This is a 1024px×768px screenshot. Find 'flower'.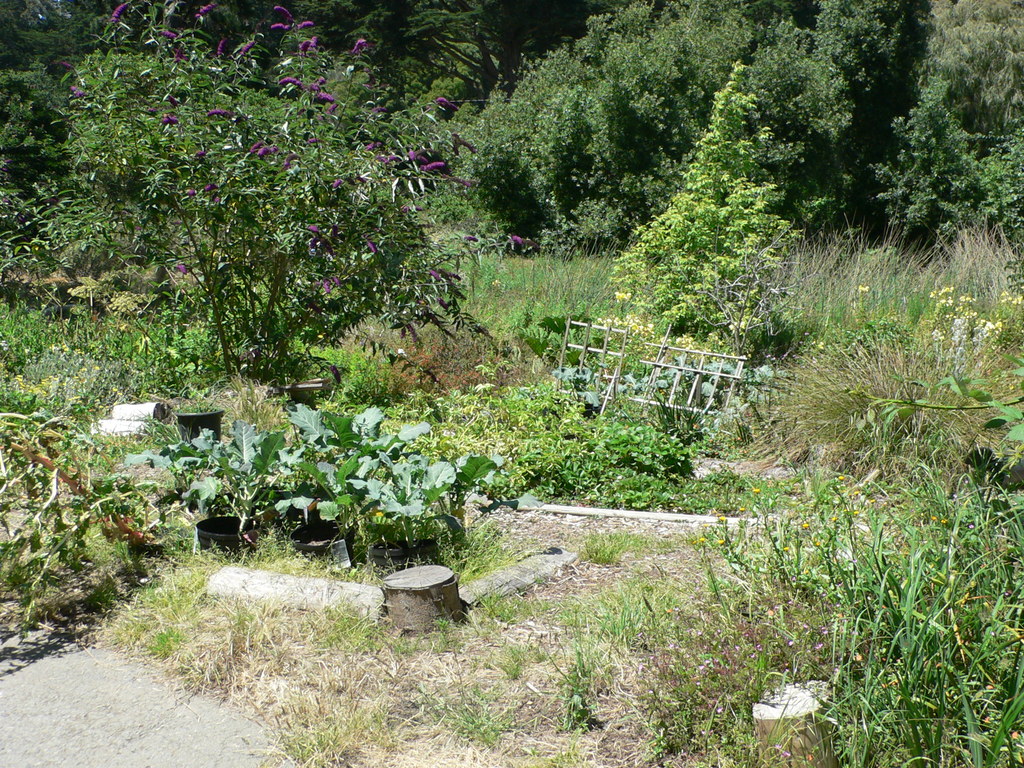
Bounding box: <box>278,74,303,94</box>.
